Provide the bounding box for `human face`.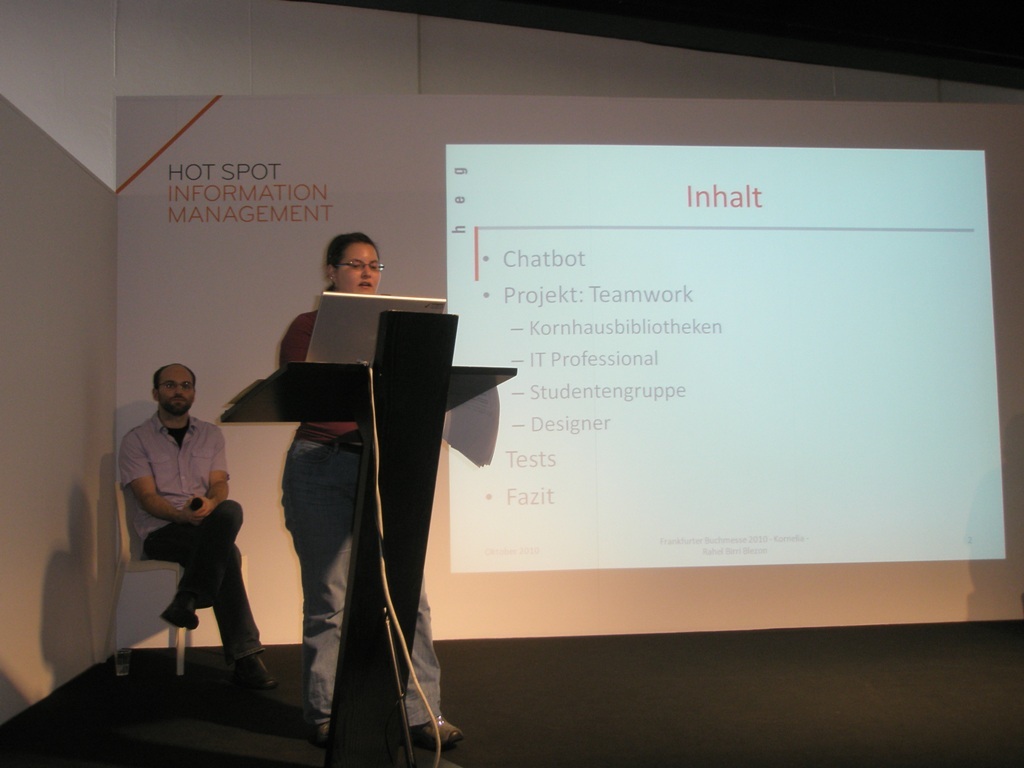
l=336, t=239, r=384, b=294.
